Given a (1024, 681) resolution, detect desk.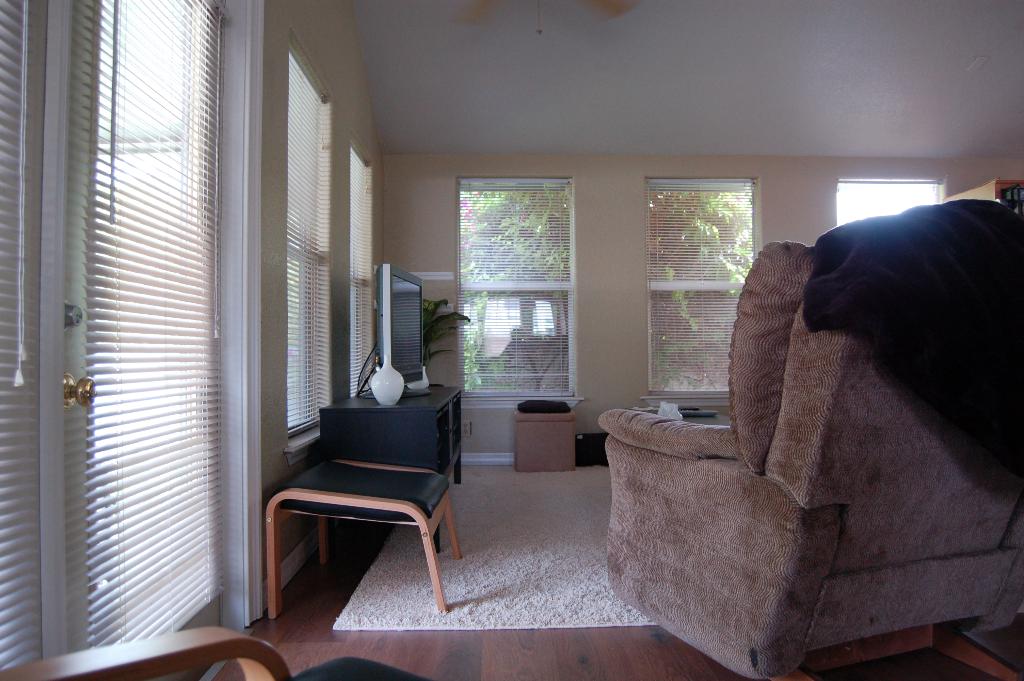
box(320, 383, 454, 551).
